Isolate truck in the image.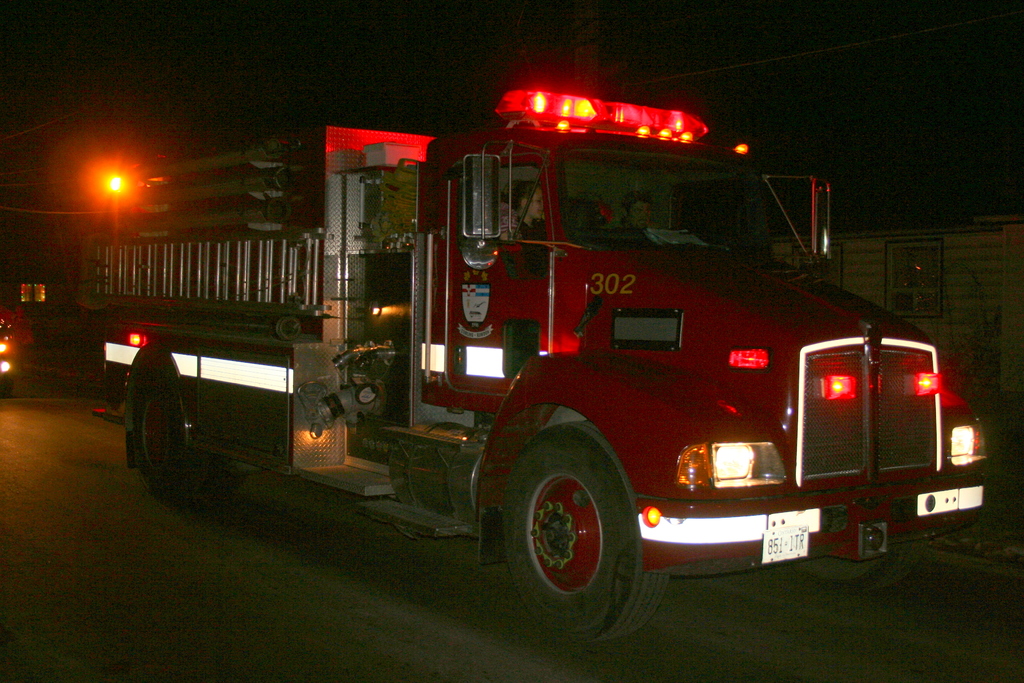
Isolated region: select_region(179, 103, 983, 609).
